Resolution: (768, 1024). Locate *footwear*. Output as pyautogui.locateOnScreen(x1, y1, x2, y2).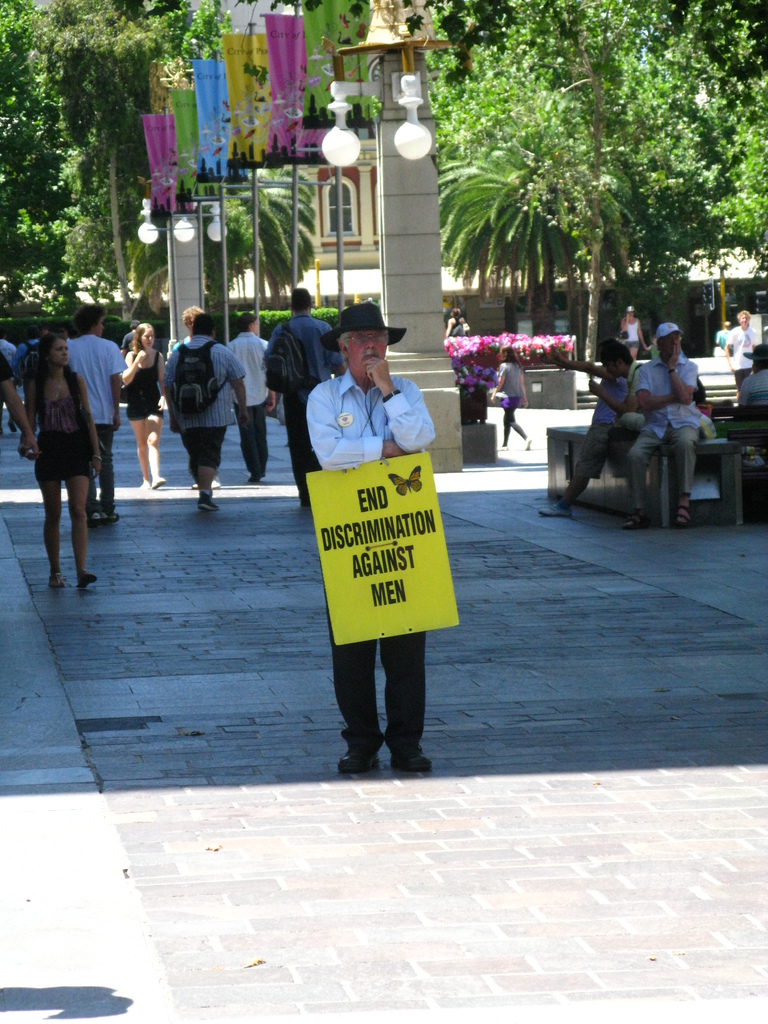
pyautogui.locateOnScreen(391, 739, 433, 778).
